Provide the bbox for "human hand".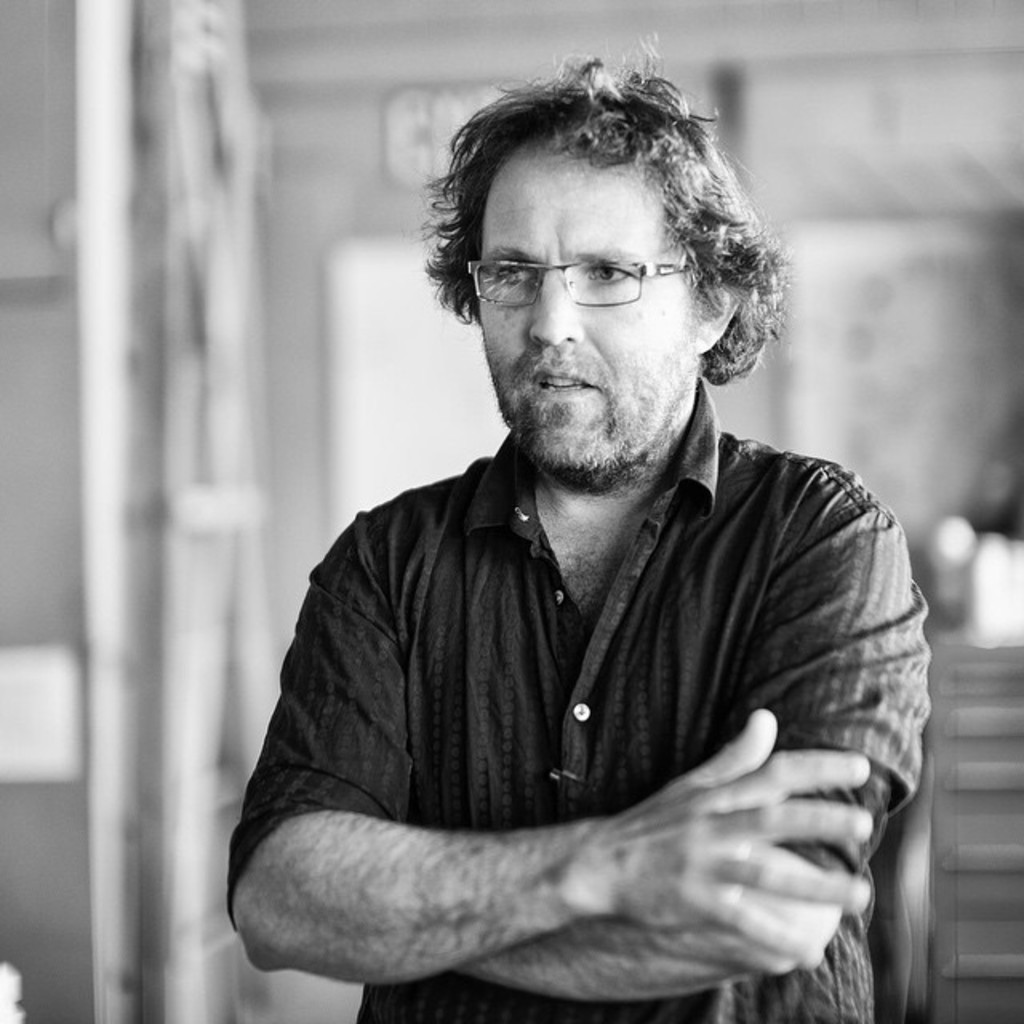
{"left": 518, "top": 709, "right": 907, "bottom": 981}.
